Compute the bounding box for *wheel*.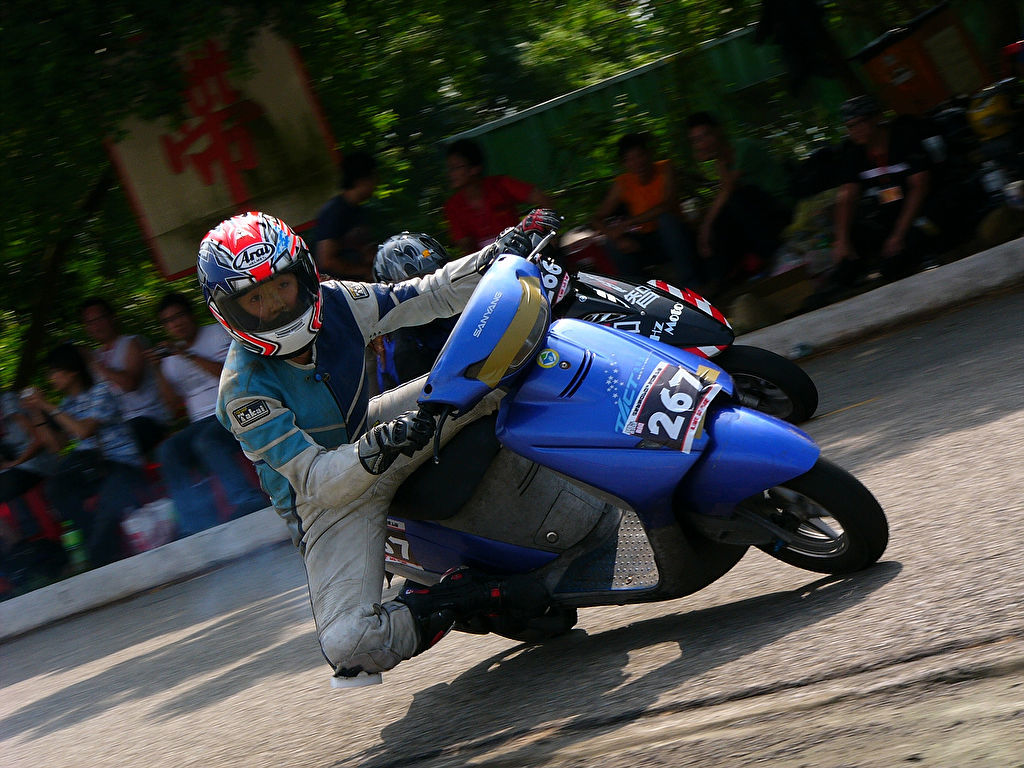
select_region(485, 605, 577, 644).
